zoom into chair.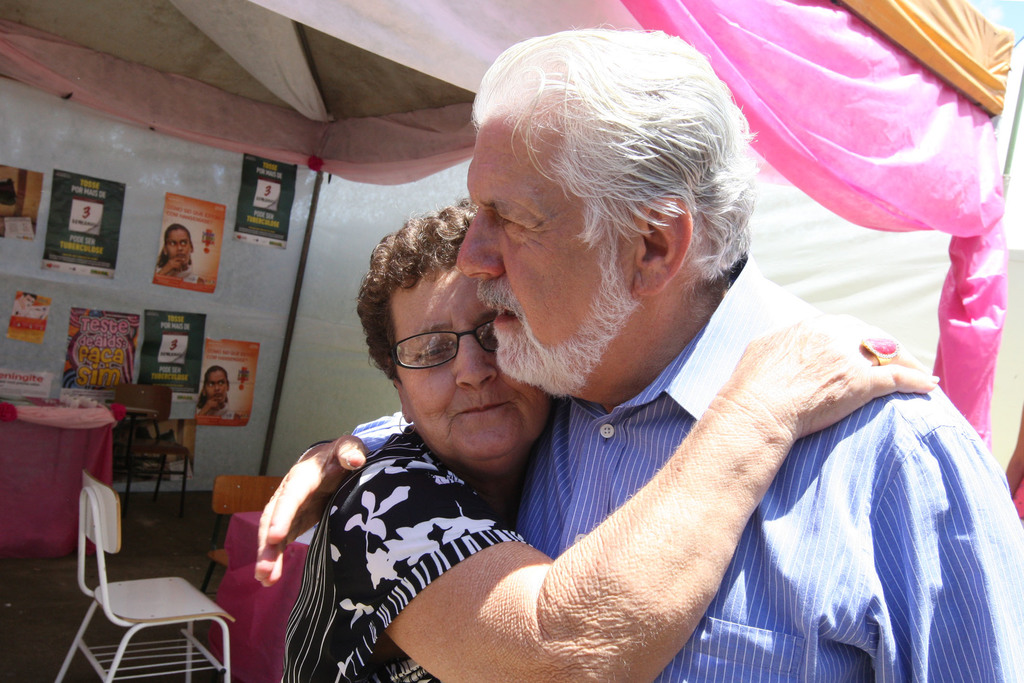
Zoom target: 170 473 288 642.
